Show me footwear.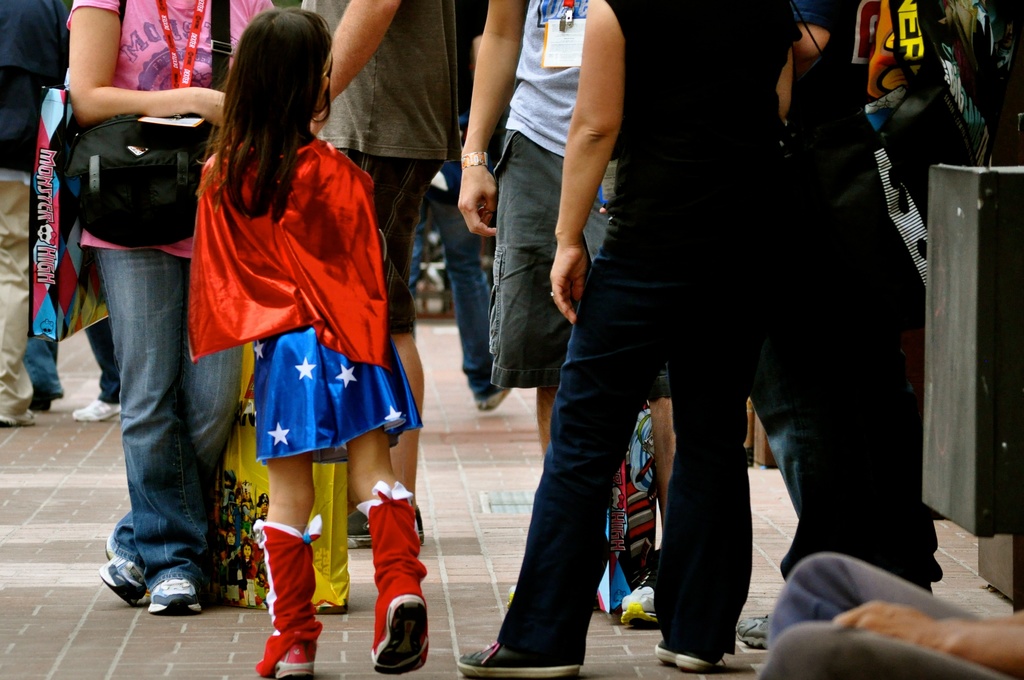
footwear is here: locate(259, 638, 321, 676).
